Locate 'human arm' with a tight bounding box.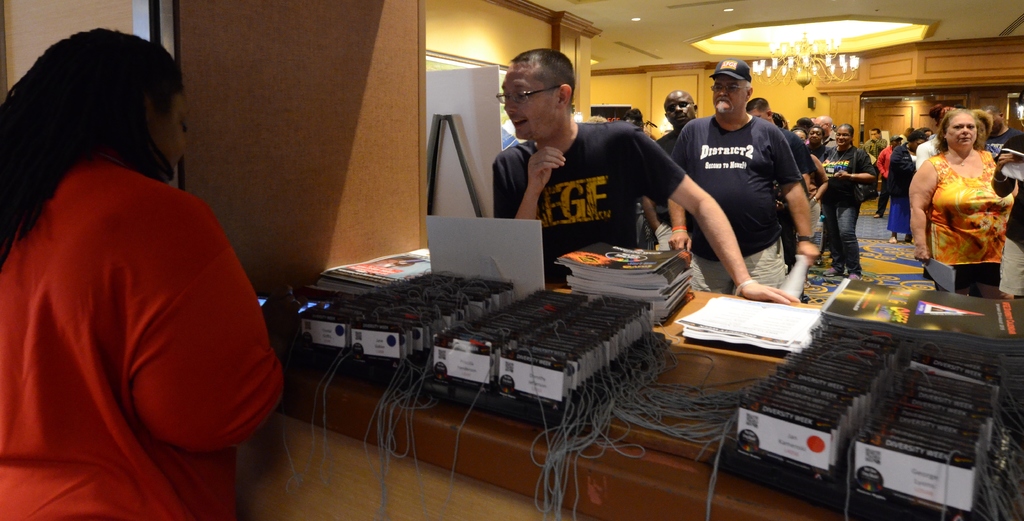
[829,152,867,179].
